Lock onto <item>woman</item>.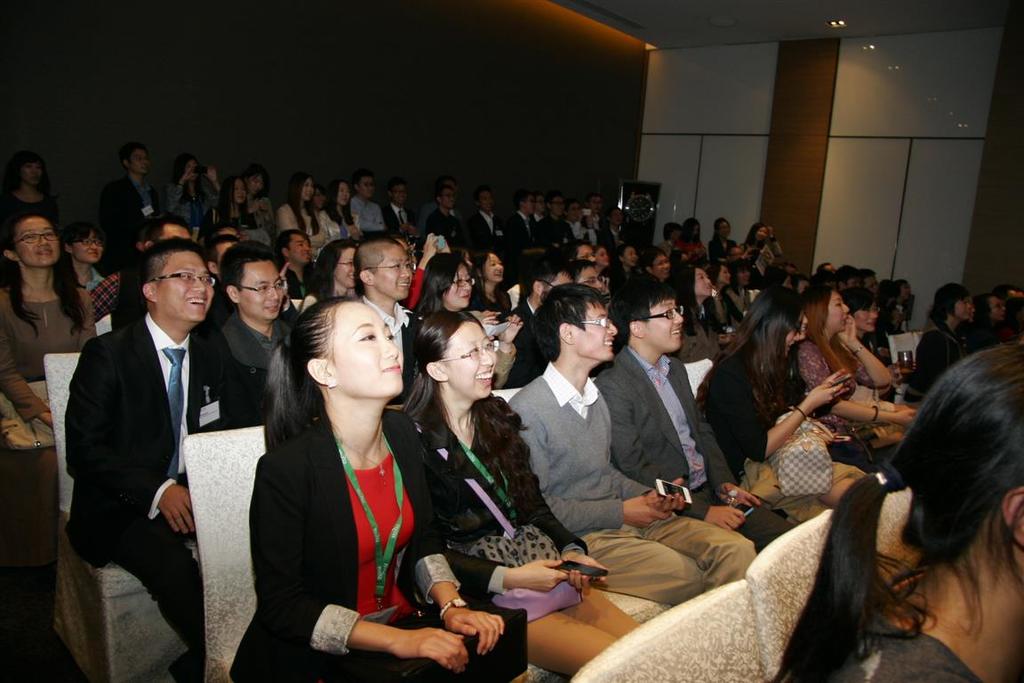
Locked: x1=469 y1=247 x2=516 y2=309.
